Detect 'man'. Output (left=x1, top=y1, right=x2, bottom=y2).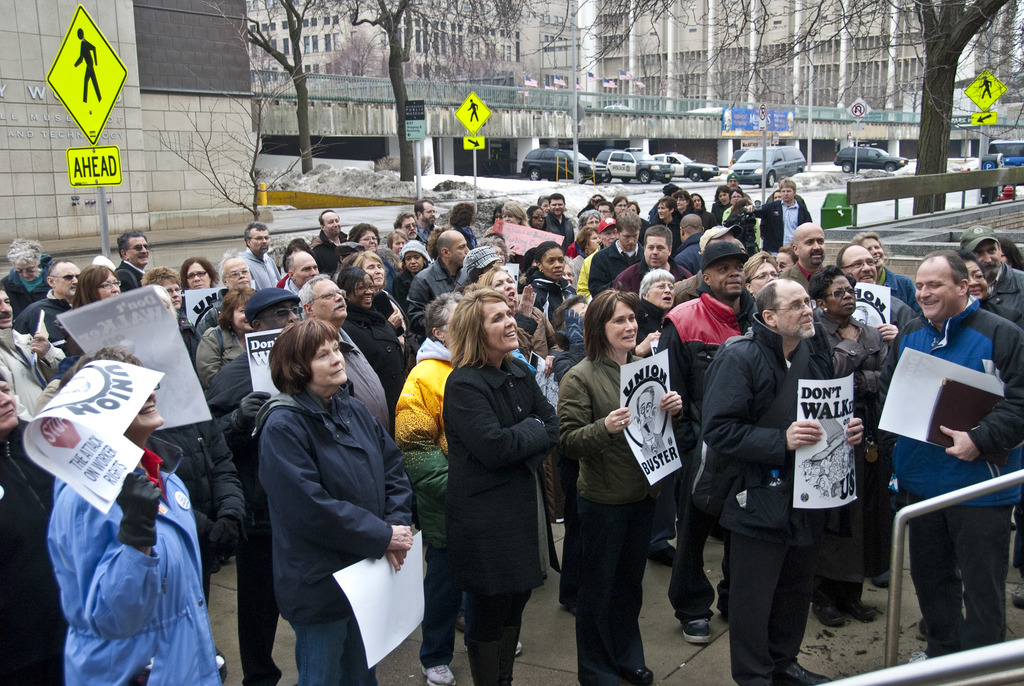
(left=298, top=277, right=392, bottom=437).
